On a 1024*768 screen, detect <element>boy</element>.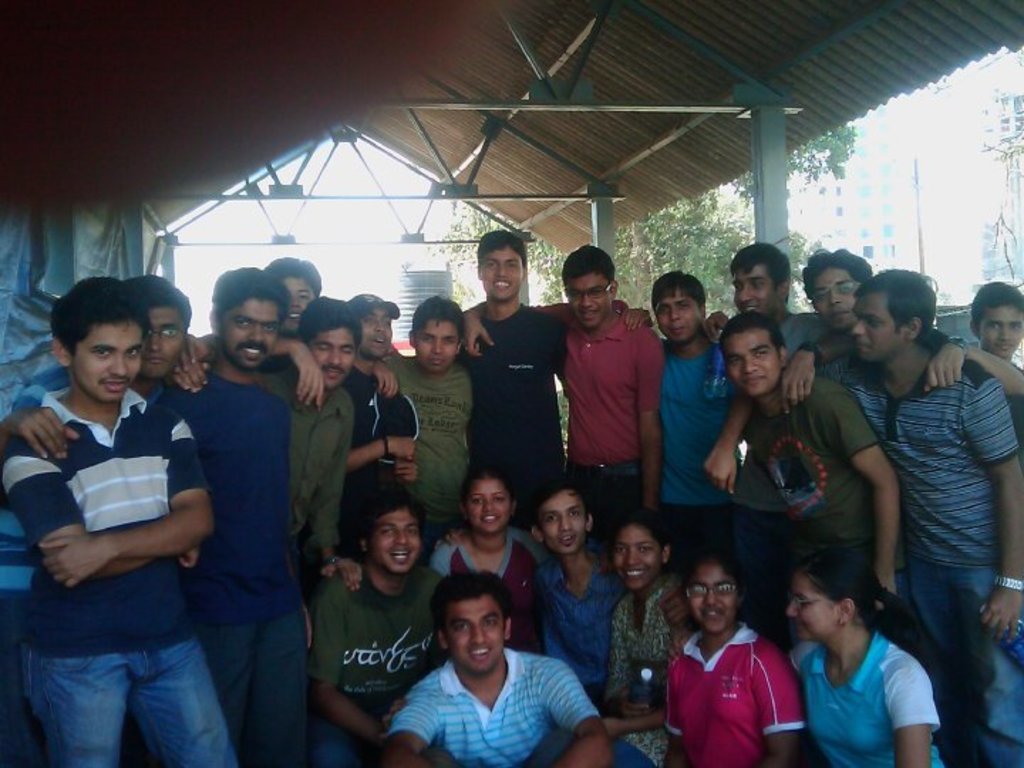
967:280:1023:363.
